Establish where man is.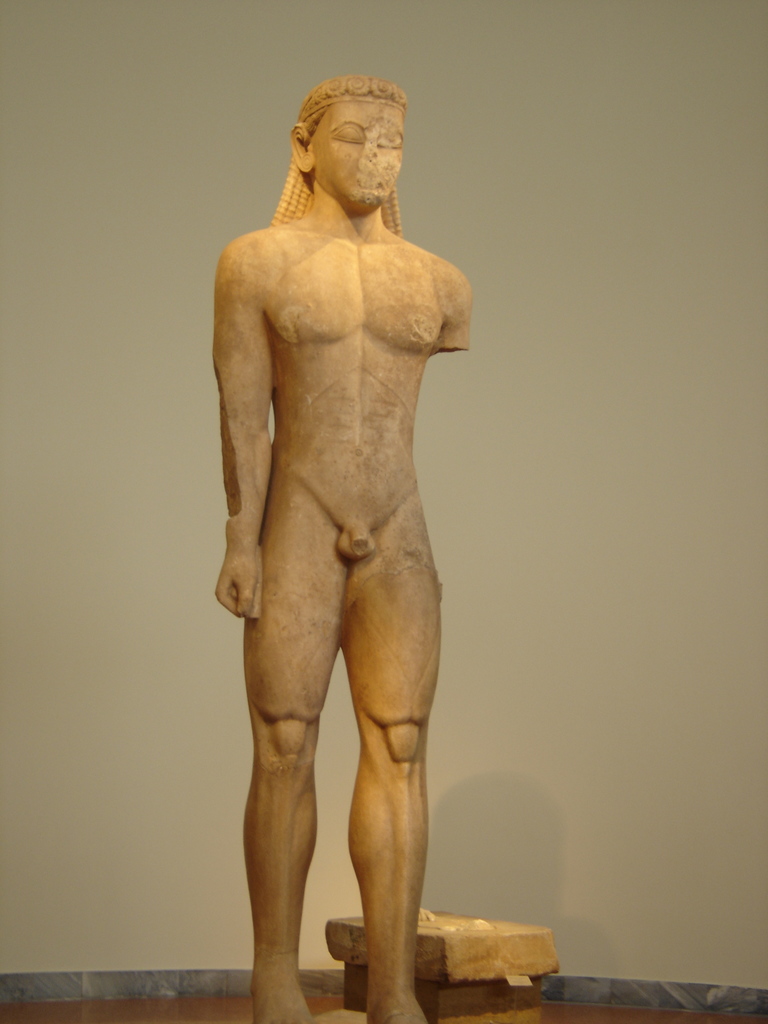
Established at select_region(197, 20, 501, 1023).
